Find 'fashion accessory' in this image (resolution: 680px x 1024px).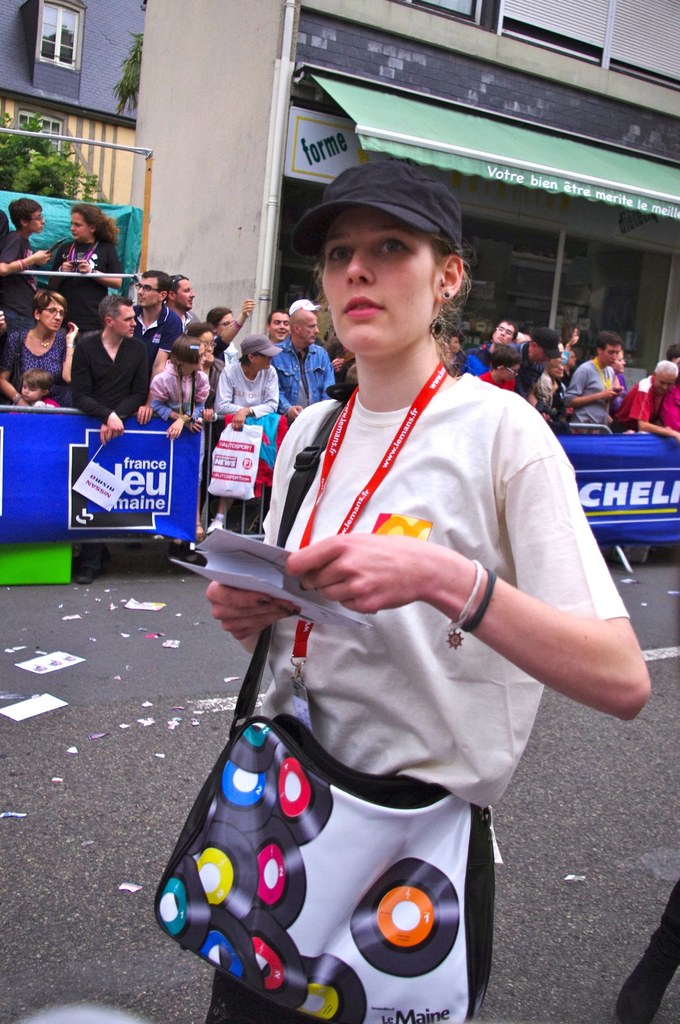
[left=33, top=330, right=56, bottom=345].
